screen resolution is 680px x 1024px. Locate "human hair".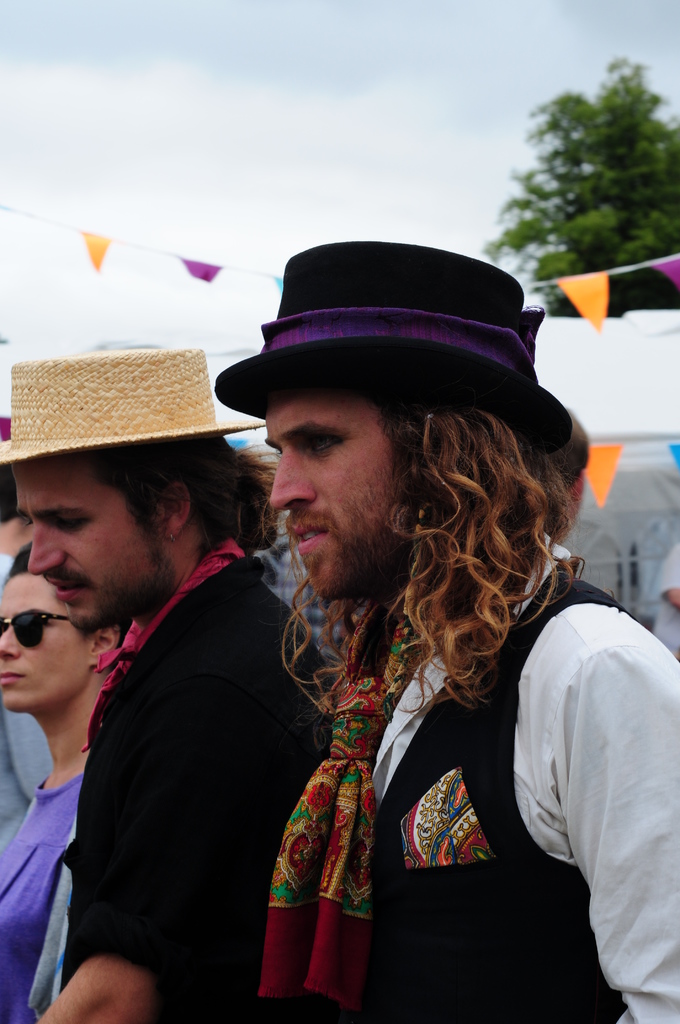
242:353:585:724.
